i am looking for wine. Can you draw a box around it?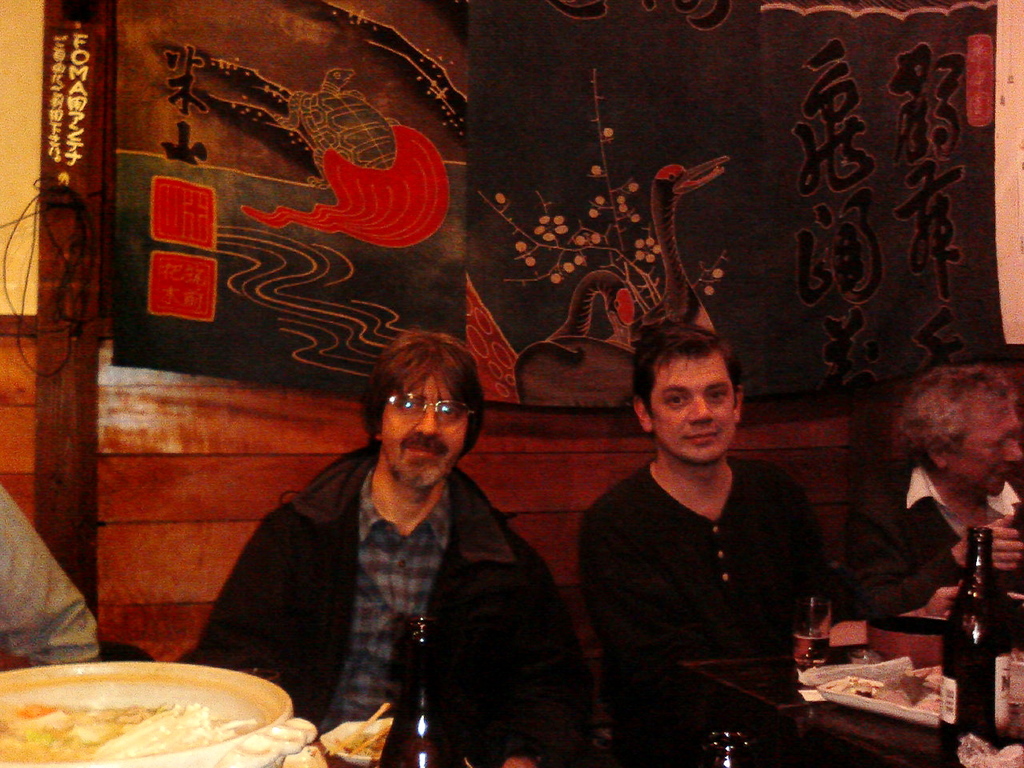
Sure, the bounding box is {"x1": 378, "y1": 602, "x2": 459, "y2": 766}.
